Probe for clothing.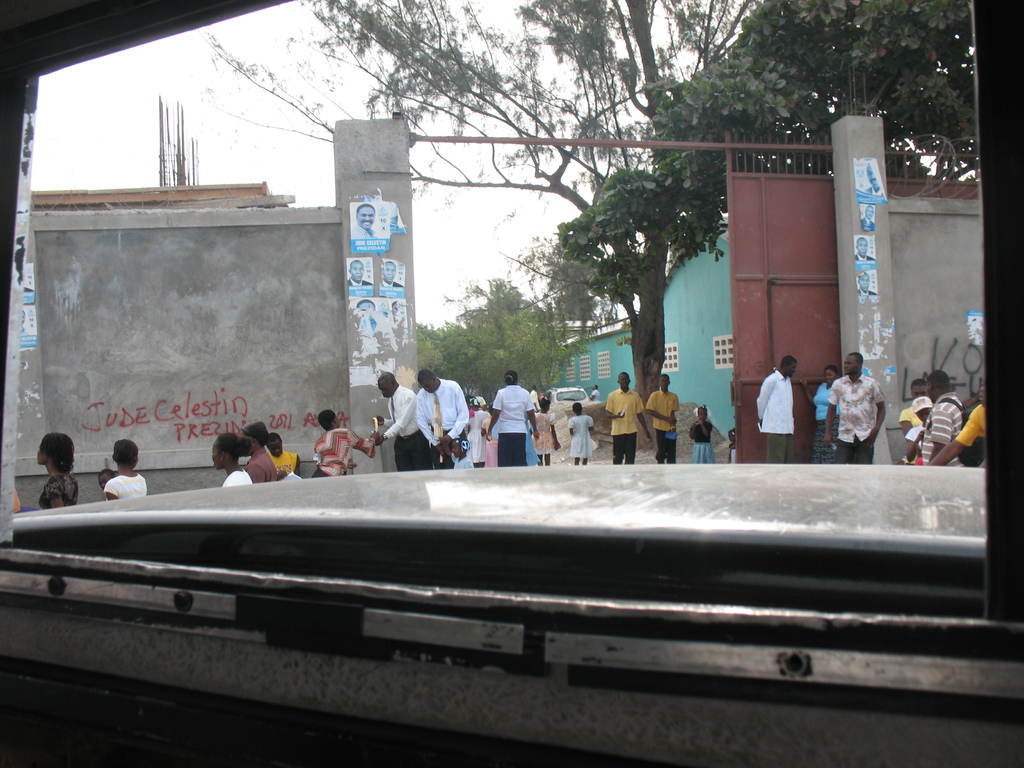
Probe result: x1=608 y1=389 x2=644 y2=465.
